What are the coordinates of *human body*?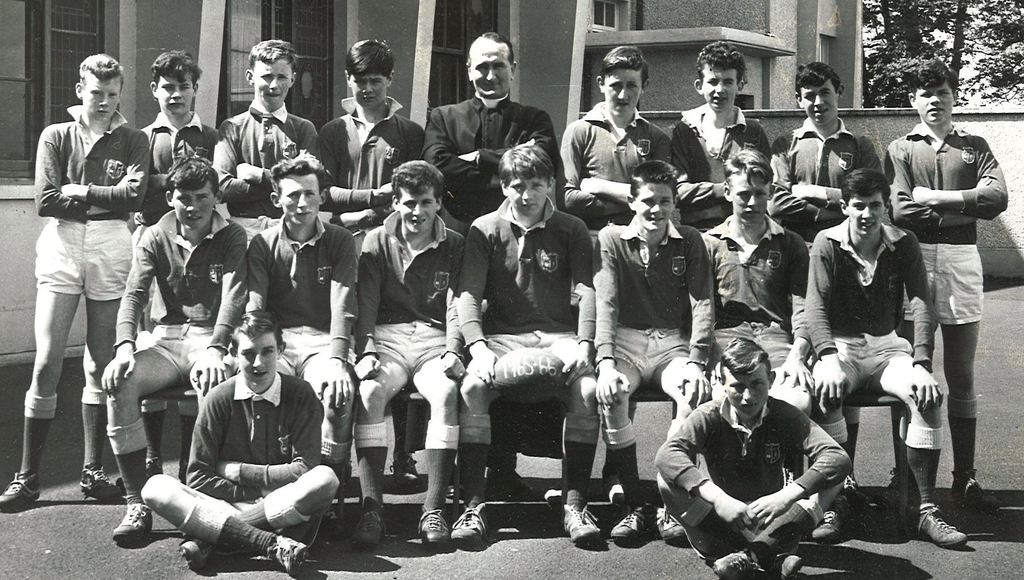
(left=429, top=87, right=554, bottom=216).
